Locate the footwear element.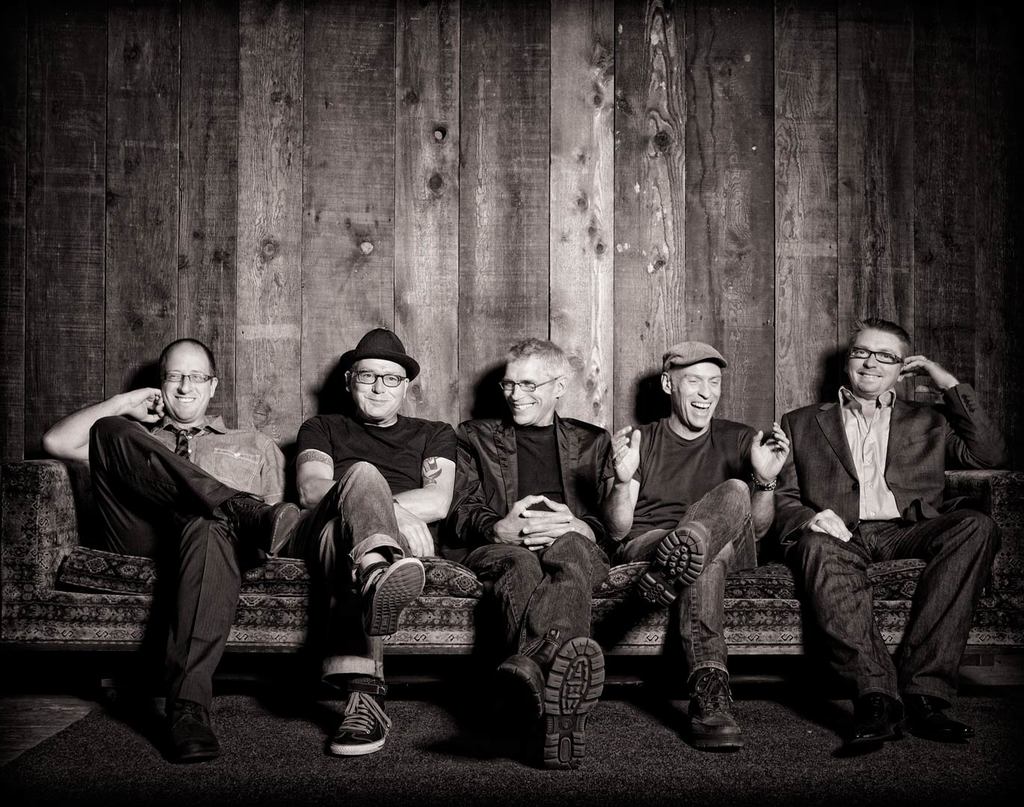
Element bbox: 846, 693, 899, 745.
